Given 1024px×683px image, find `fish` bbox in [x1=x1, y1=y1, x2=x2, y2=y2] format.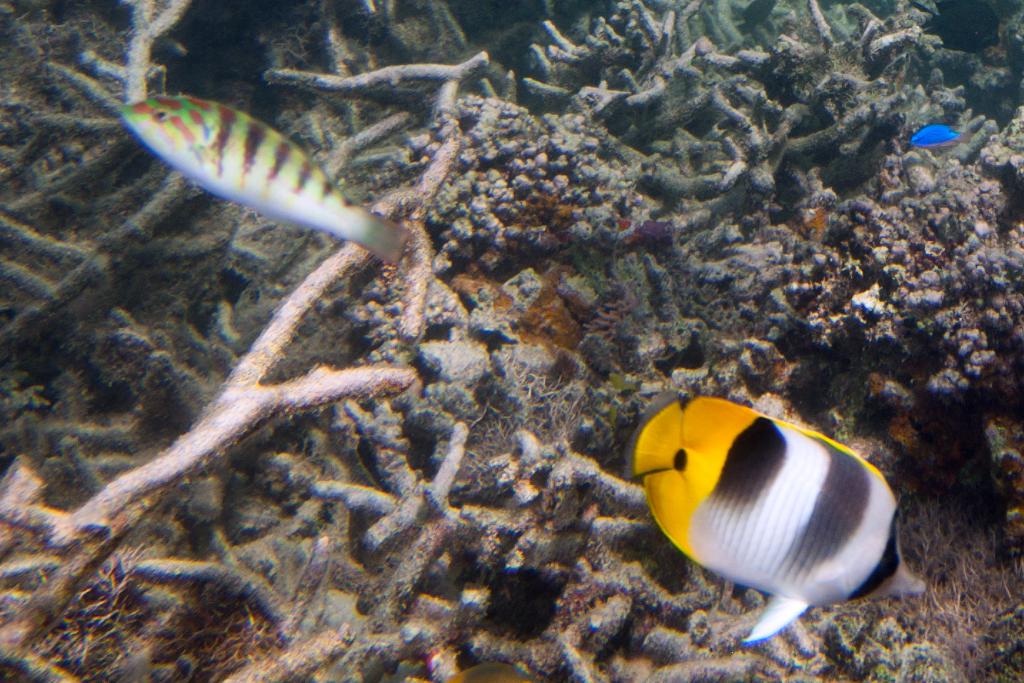
[x1=125, y1=96, x2=403, y2=265].
